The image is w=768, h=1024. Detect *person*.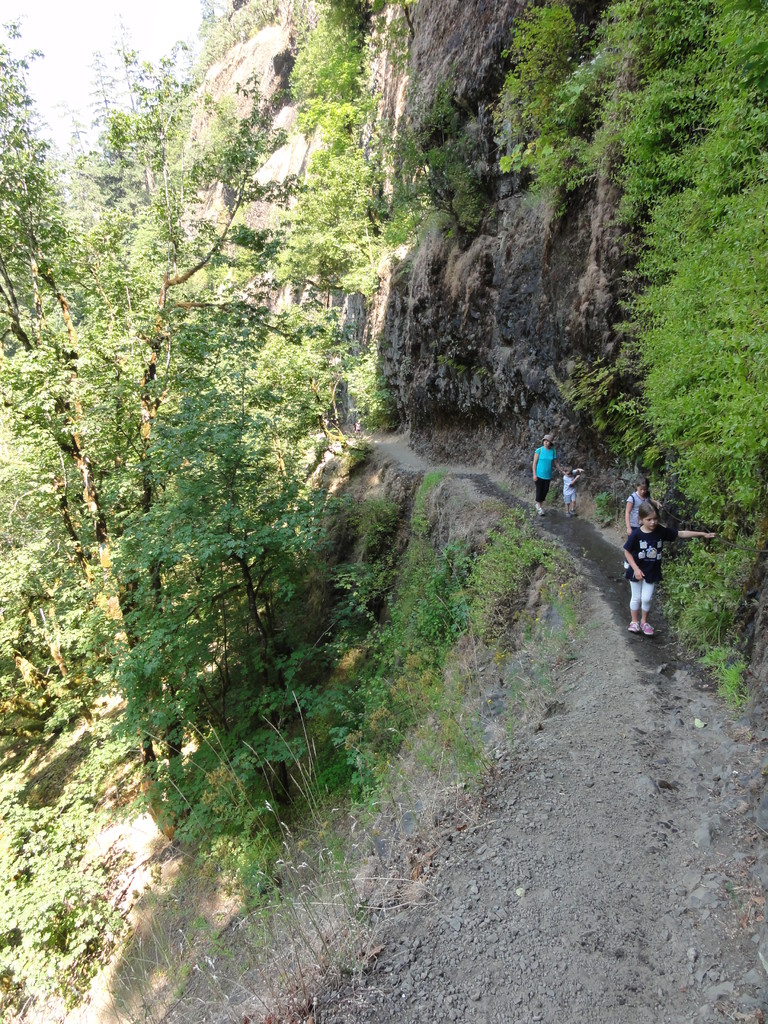
Detection: x1=530 y1=435 x2=558 y2=519.
